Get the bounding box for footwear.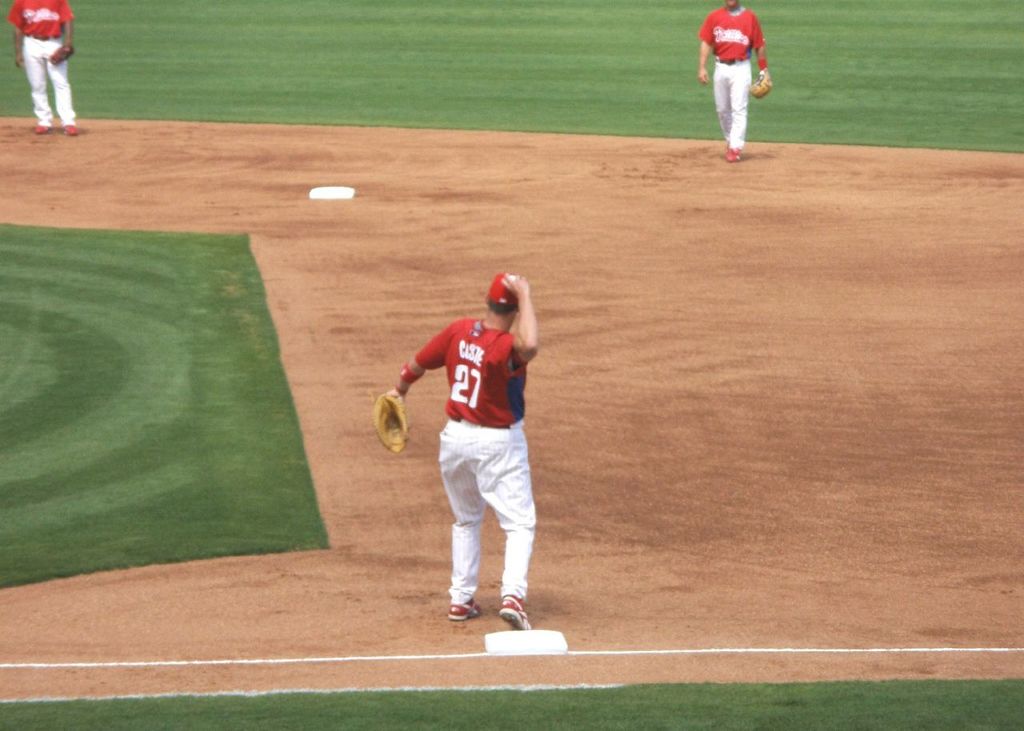
66, 122, 78, 135.
